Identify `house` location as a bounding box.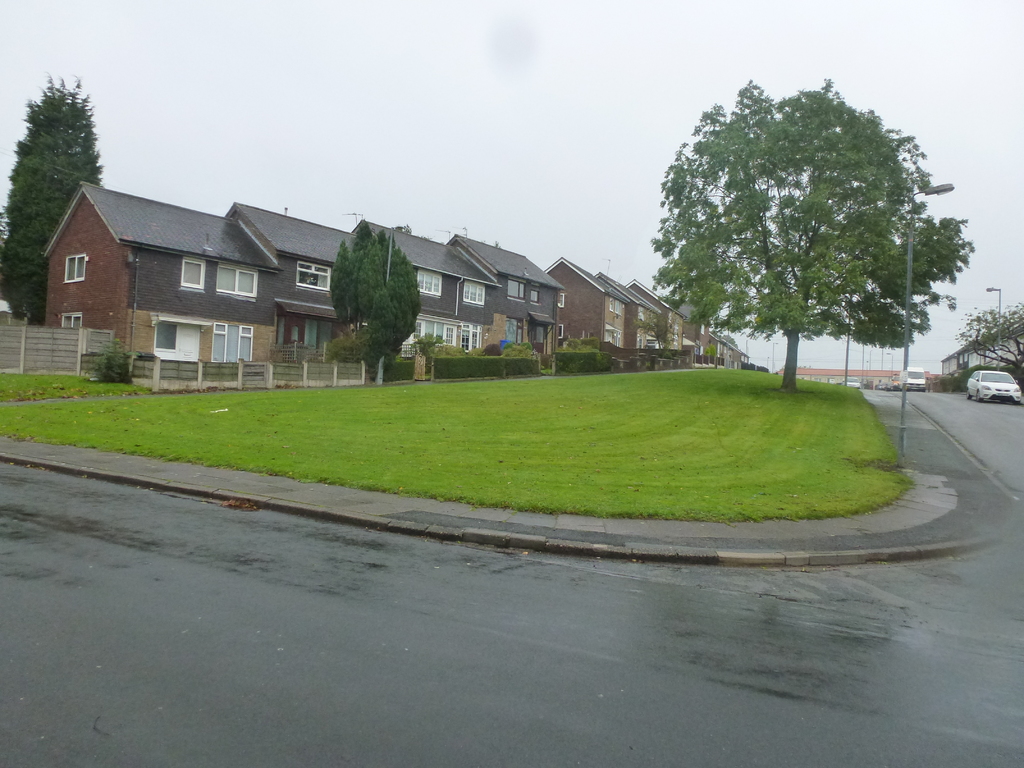
Rect(447, 232, 564, 358).
